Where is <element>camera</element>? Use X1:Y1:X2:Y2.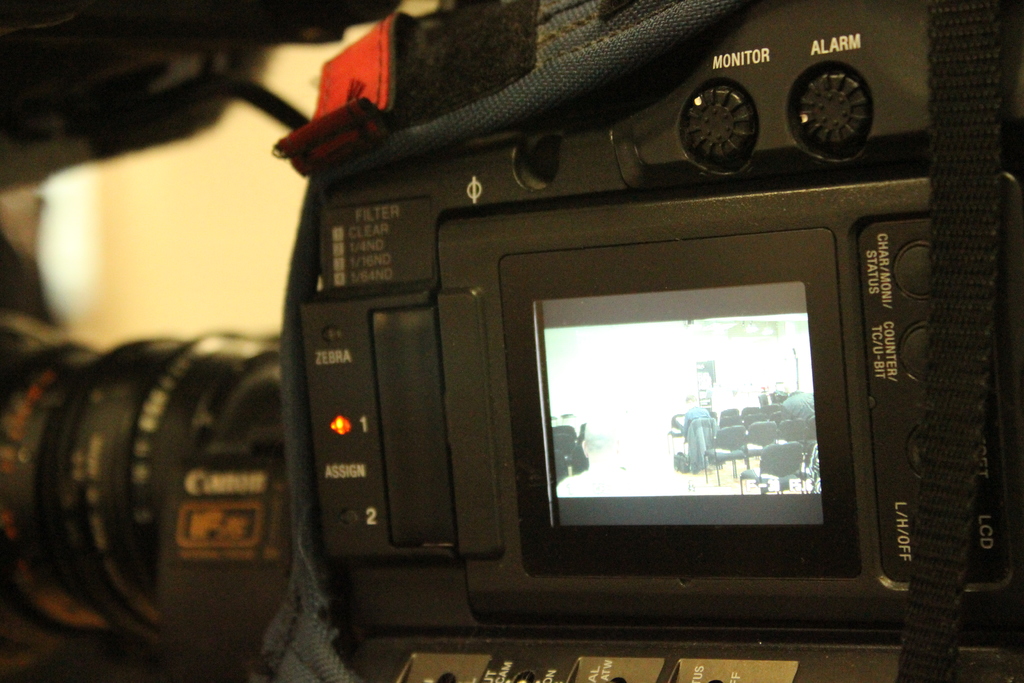
0:0:1023:682.
